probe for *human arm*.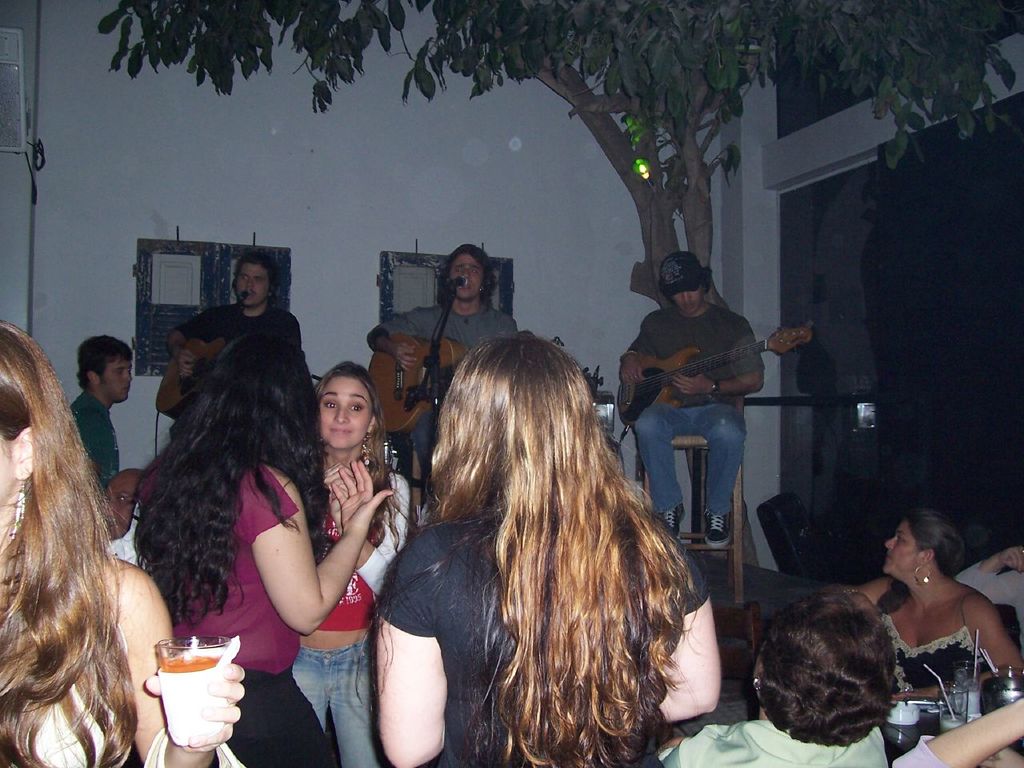
Probe result: box(937, 549, 1023, 635).
